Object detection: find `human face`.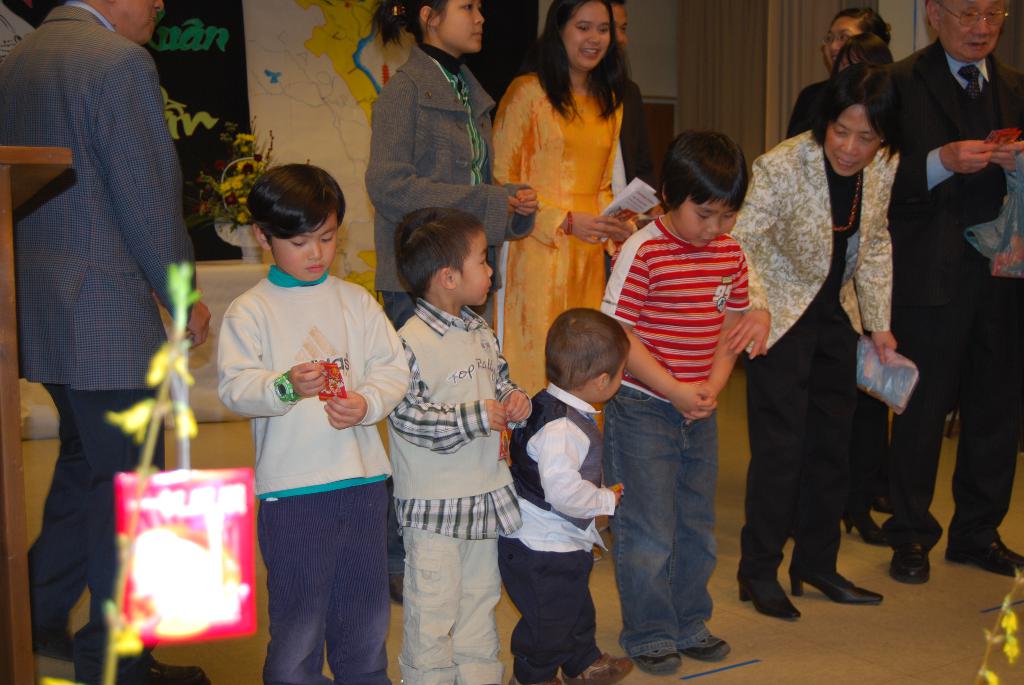
<box>110,0,165,43</box>.
